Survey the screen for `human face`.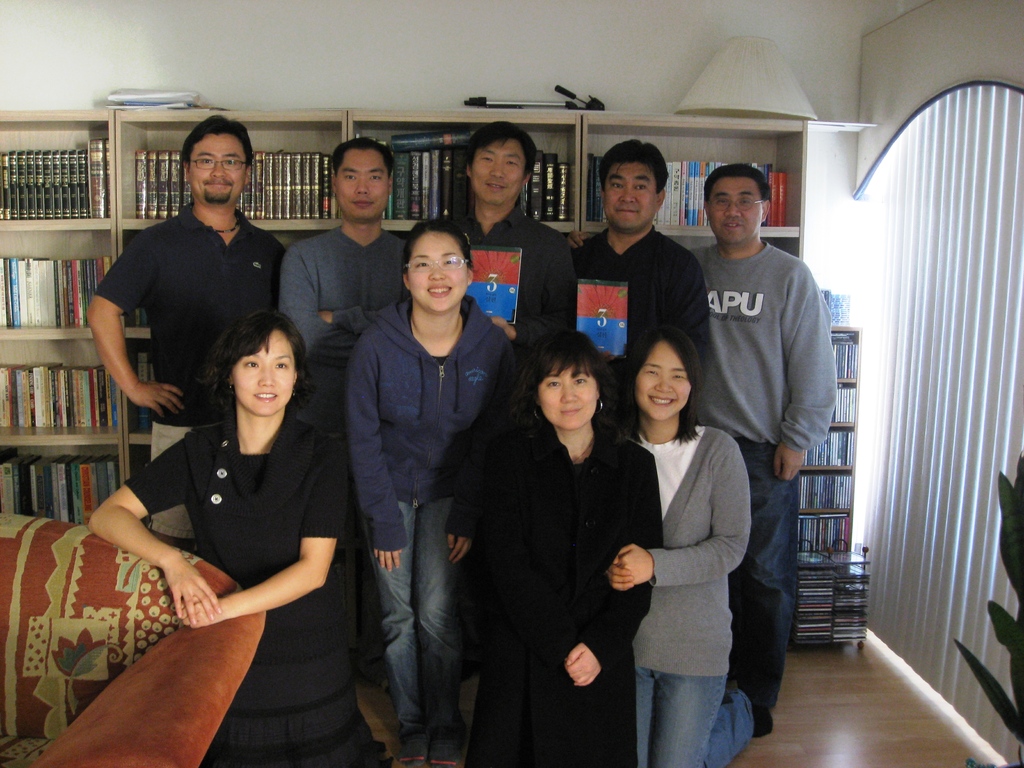
Survey found: 335, 149, 387, 220.
